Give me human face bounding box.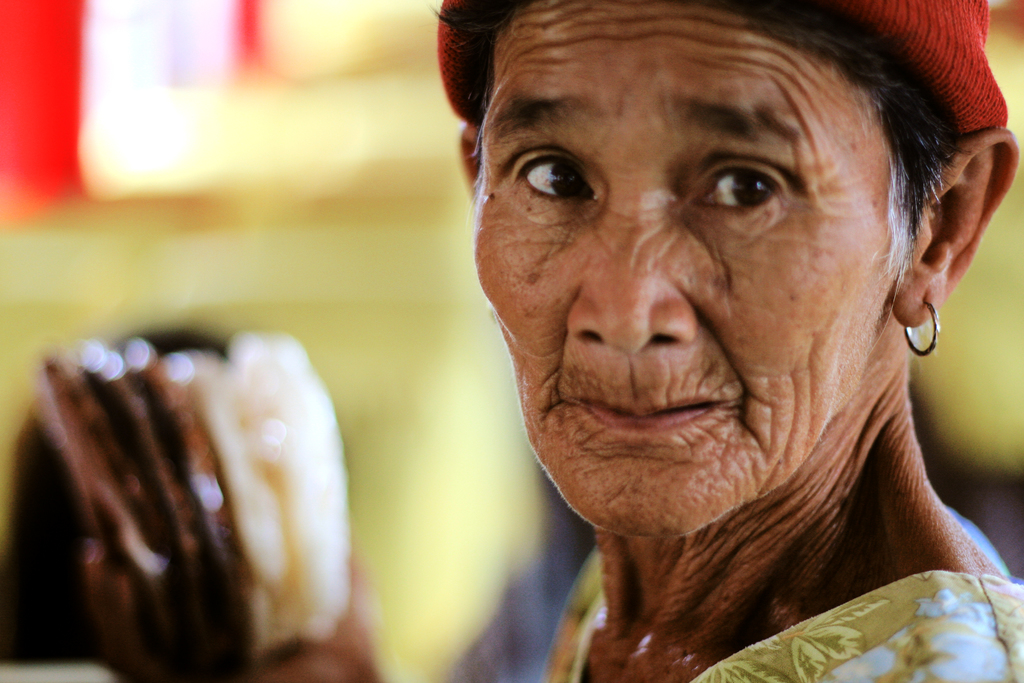
[left=472, top=0, right=946, bottom=536].
